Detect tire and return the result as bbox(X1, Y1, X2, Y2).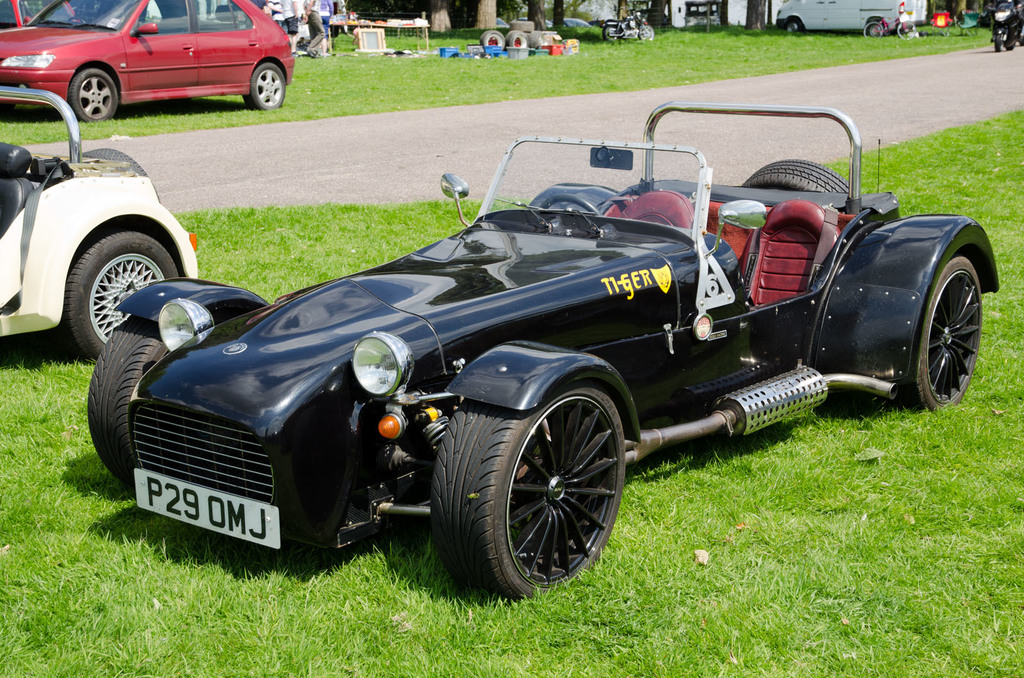
bbox(863, 22, 884, 39).
